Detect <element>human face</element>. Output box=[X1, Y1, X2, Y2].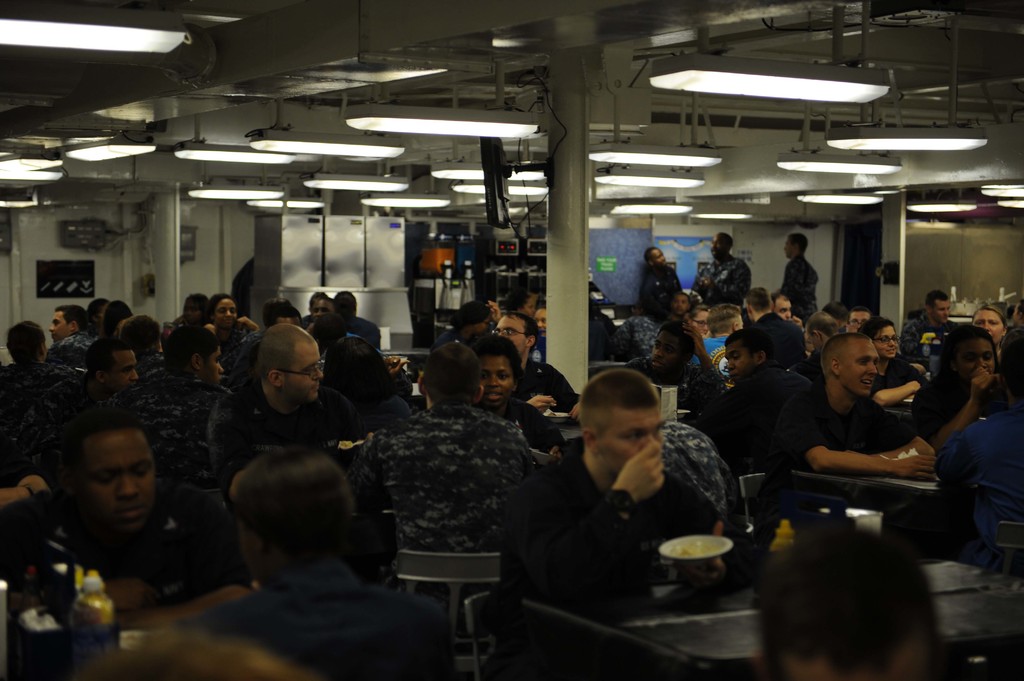
box=[837, 337, 879, 396].
